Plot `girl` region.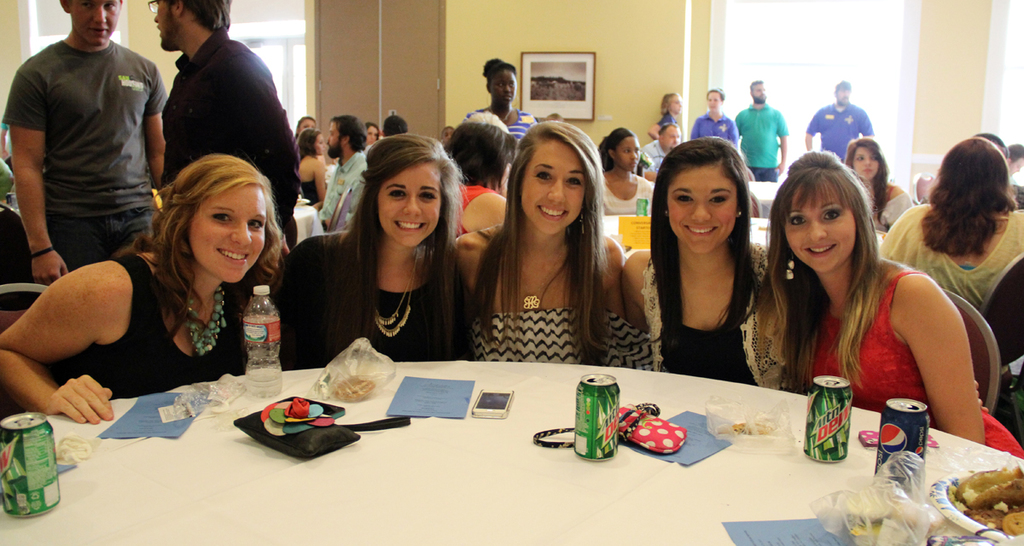
Plotted at [595, 125, 655, 214].
